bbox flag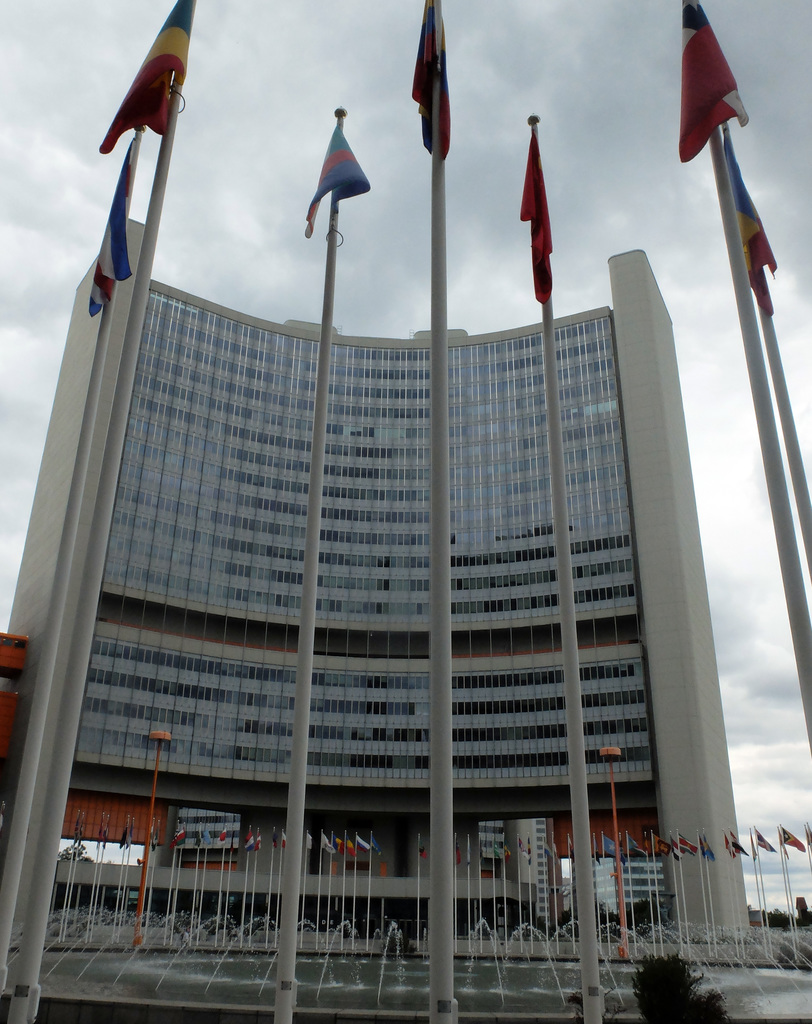
Rect(593, 829, 616, 858)
